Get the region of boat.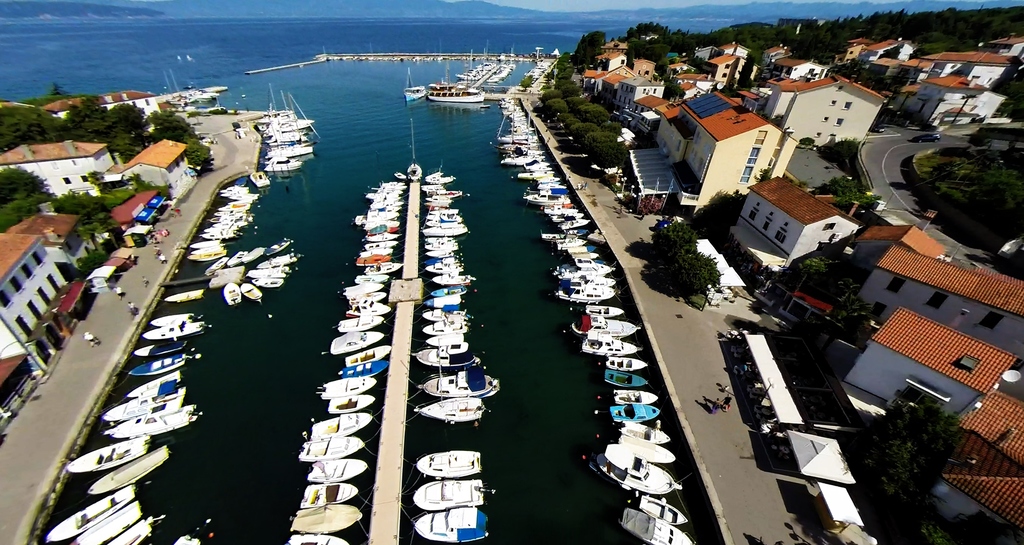
x1=312, y1=412, x2=381, y2=436.
